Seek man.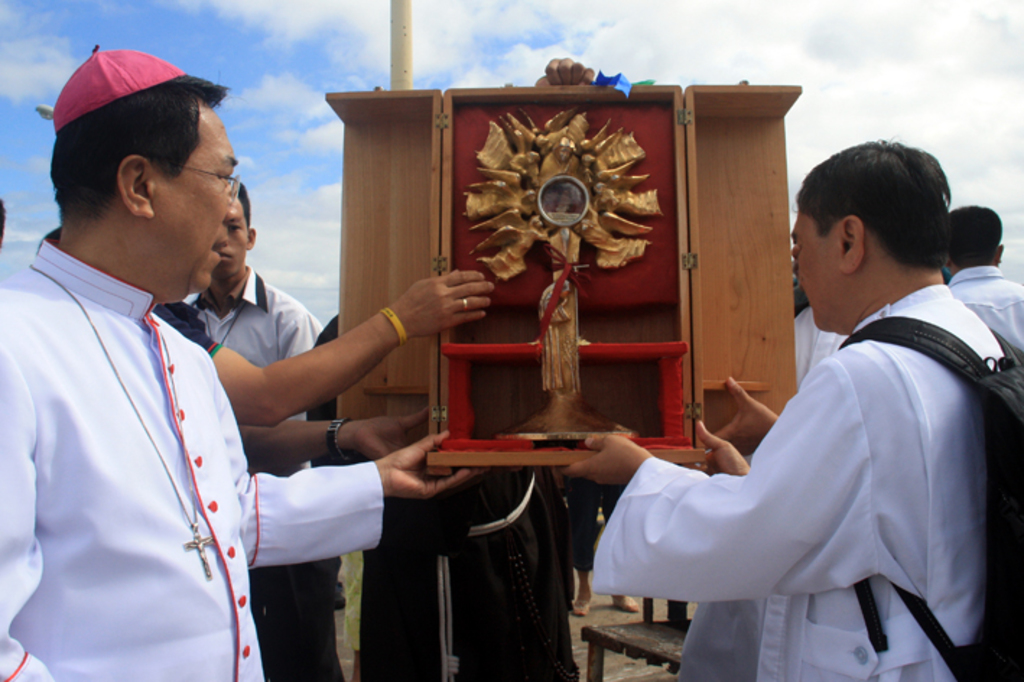
region(0, 48, 490, 681).
